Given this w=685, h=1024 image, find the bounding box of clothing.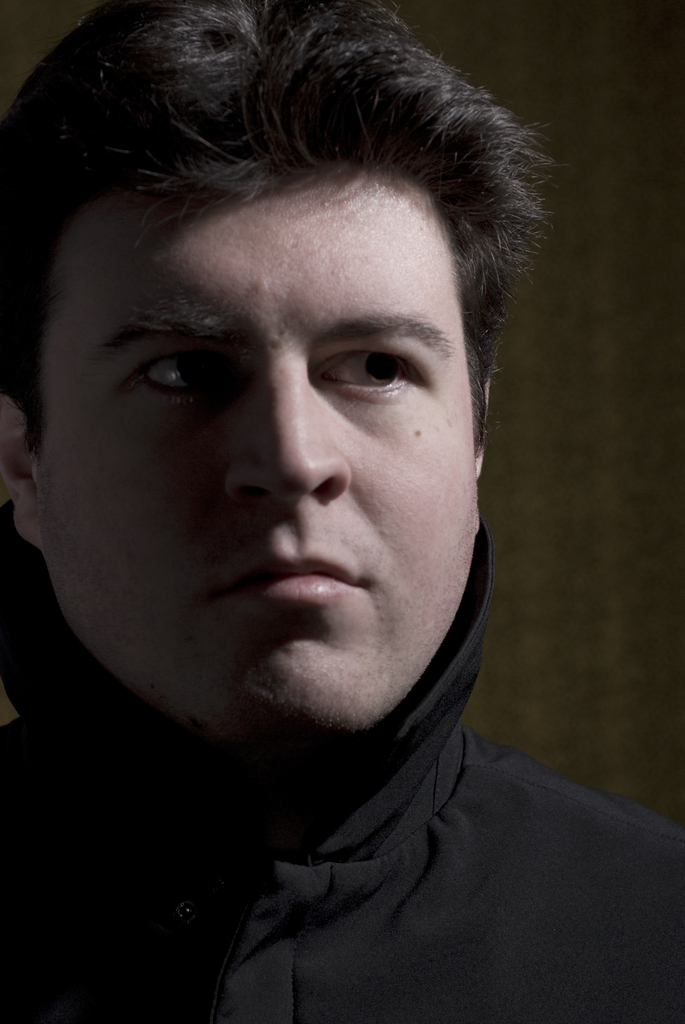
0, 476, 682, 1023.
